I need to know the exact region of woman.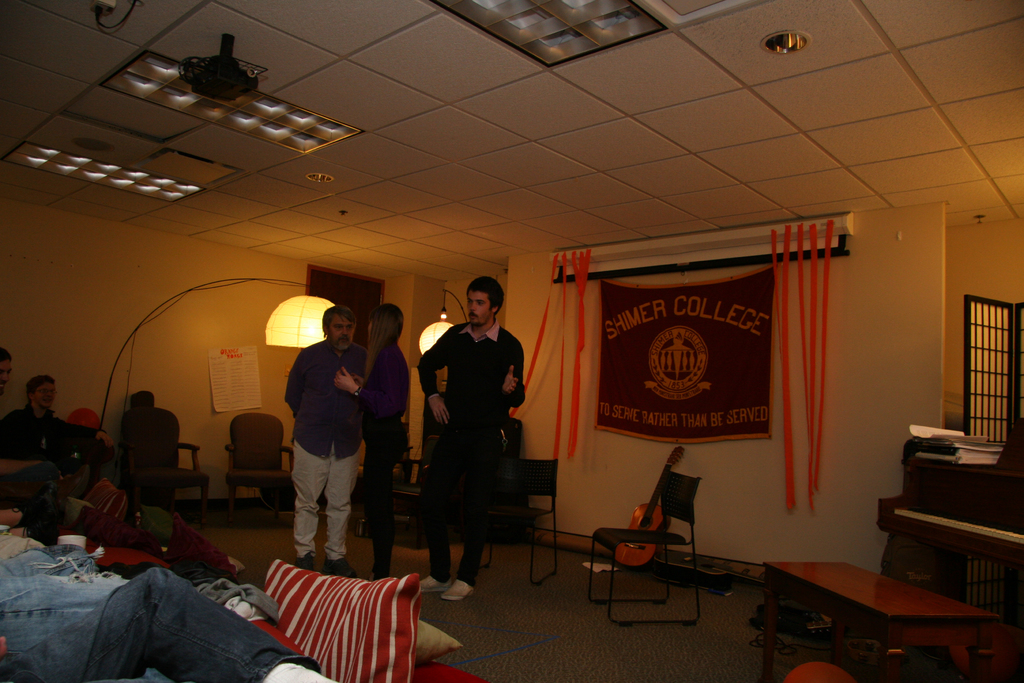
Region: bbox=(332, 307, 407, 579).
